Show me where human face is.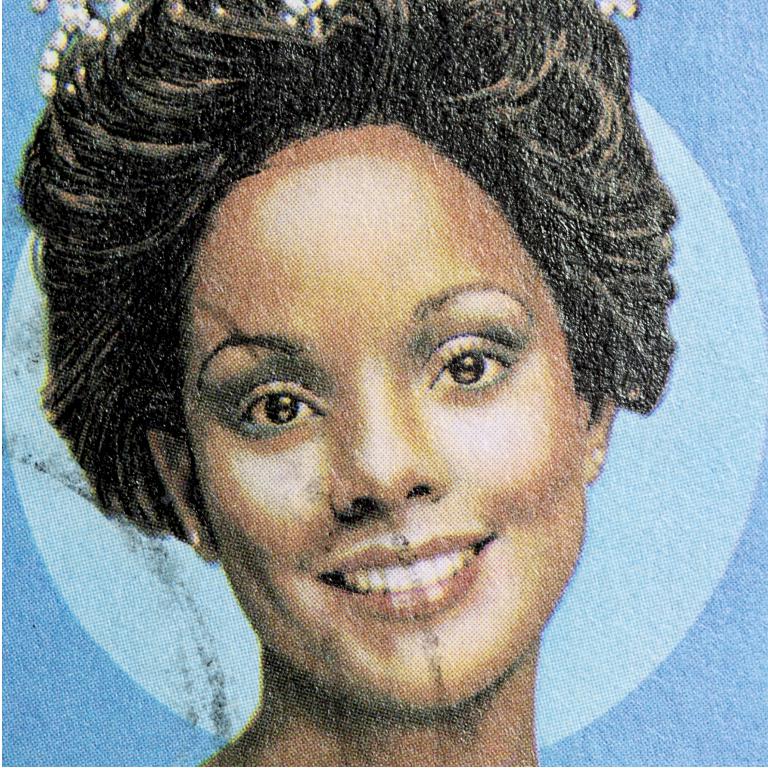
human face is at 221,130,568,713.
